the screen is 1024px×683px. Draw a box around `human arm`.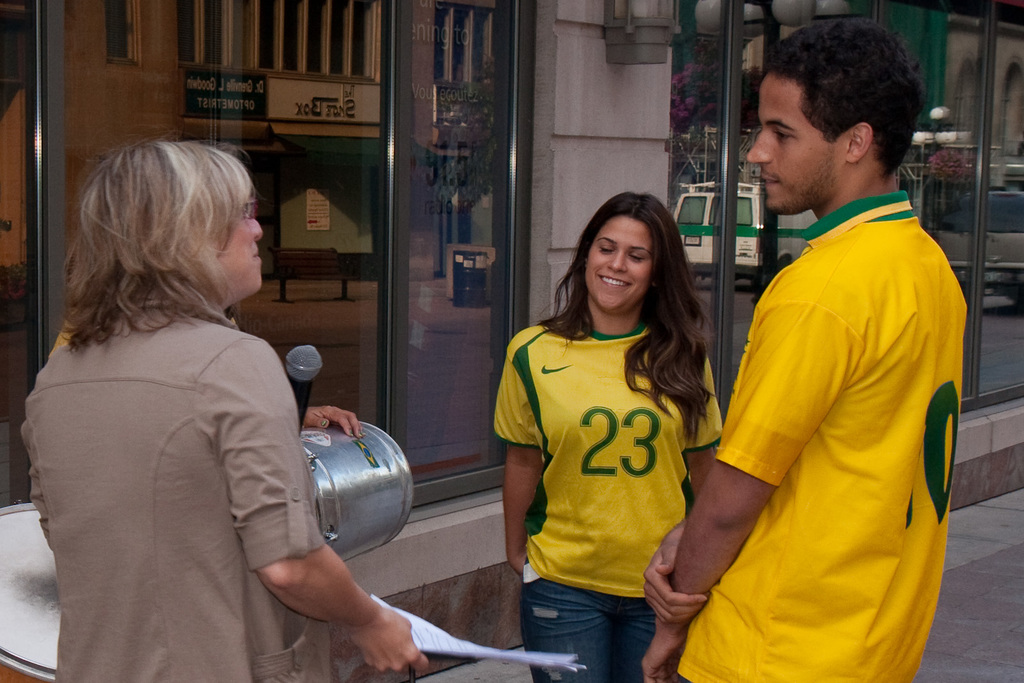
493 325 556 569.
